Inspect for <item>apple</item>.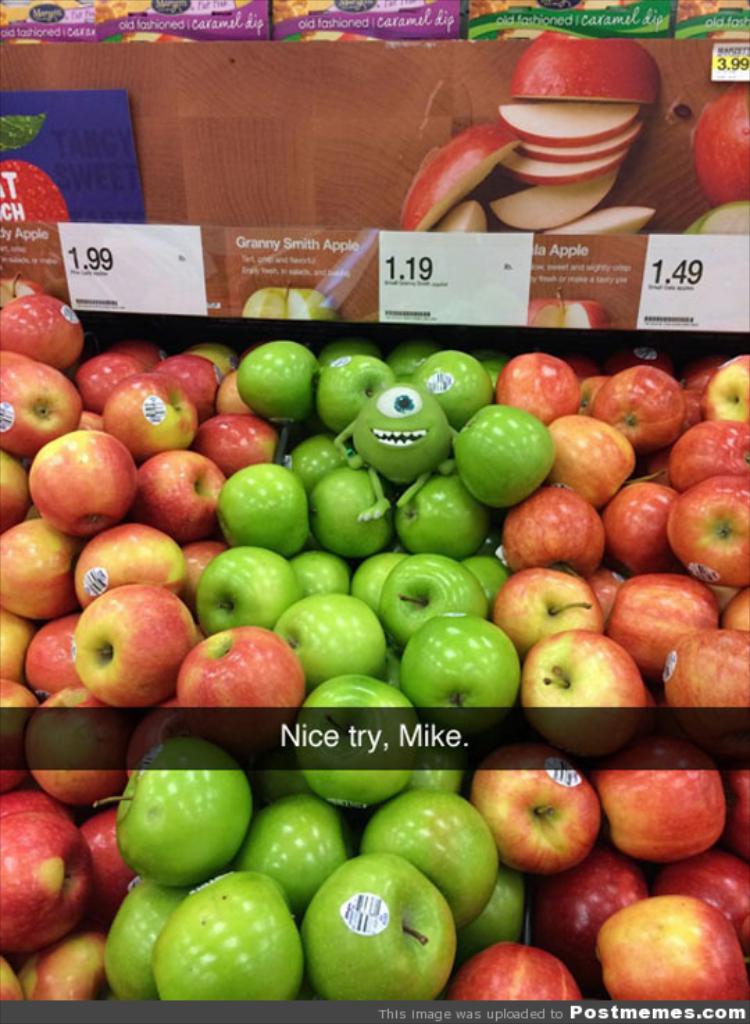
Inspection: Rect(0, 156, 72, 224).
